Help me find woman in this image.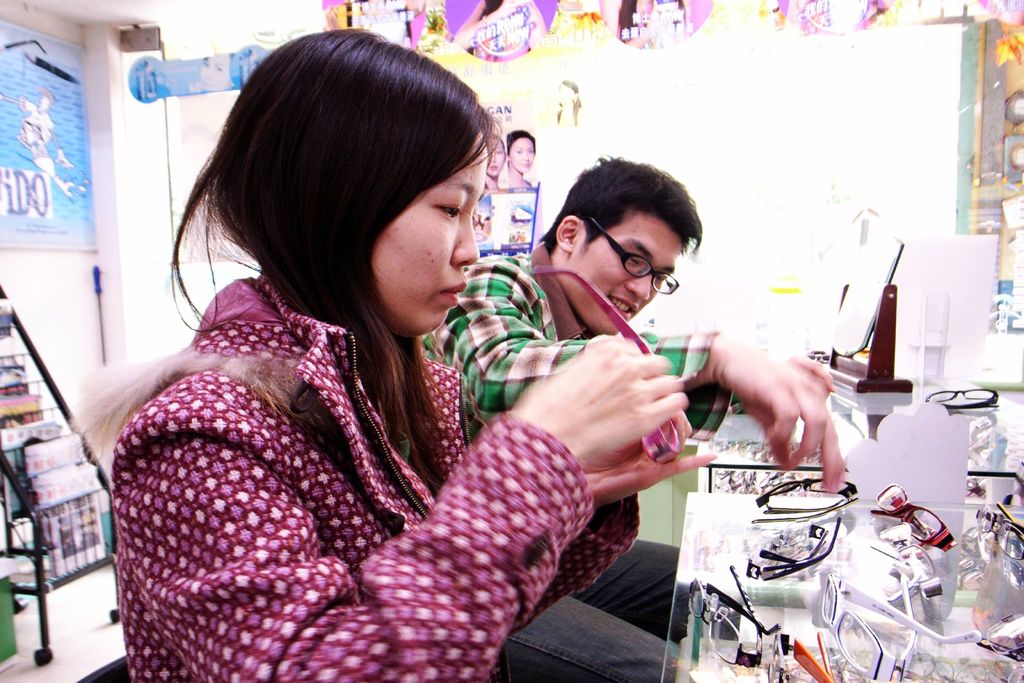
Found it: x1=508 y1=131 x2=536 y2=185.
